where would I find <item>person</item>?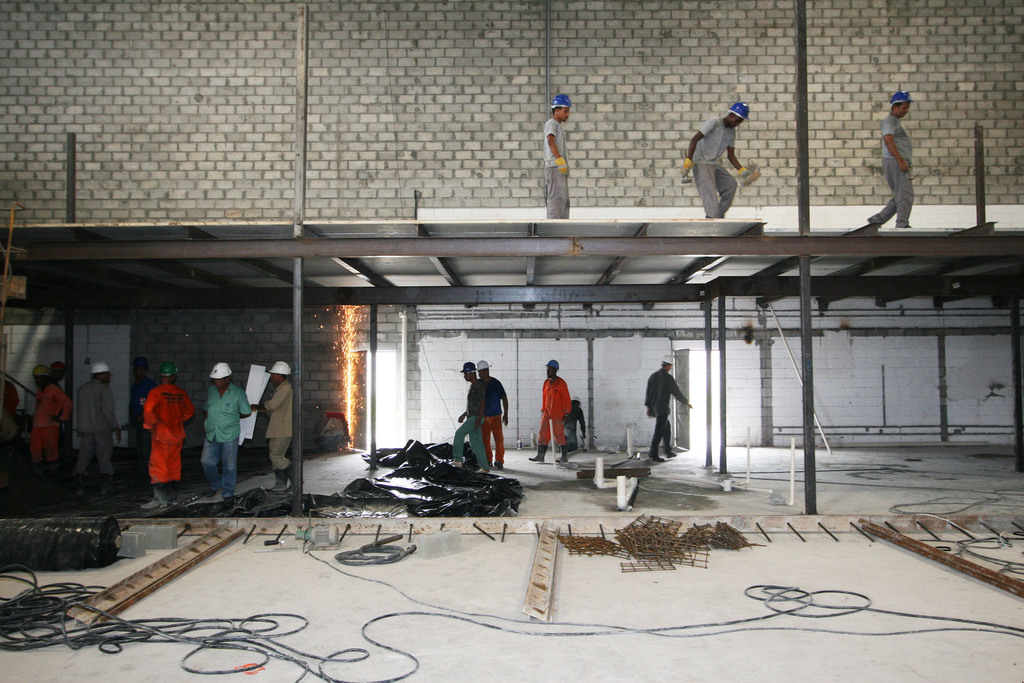
At 200, 365, 251, 498.
